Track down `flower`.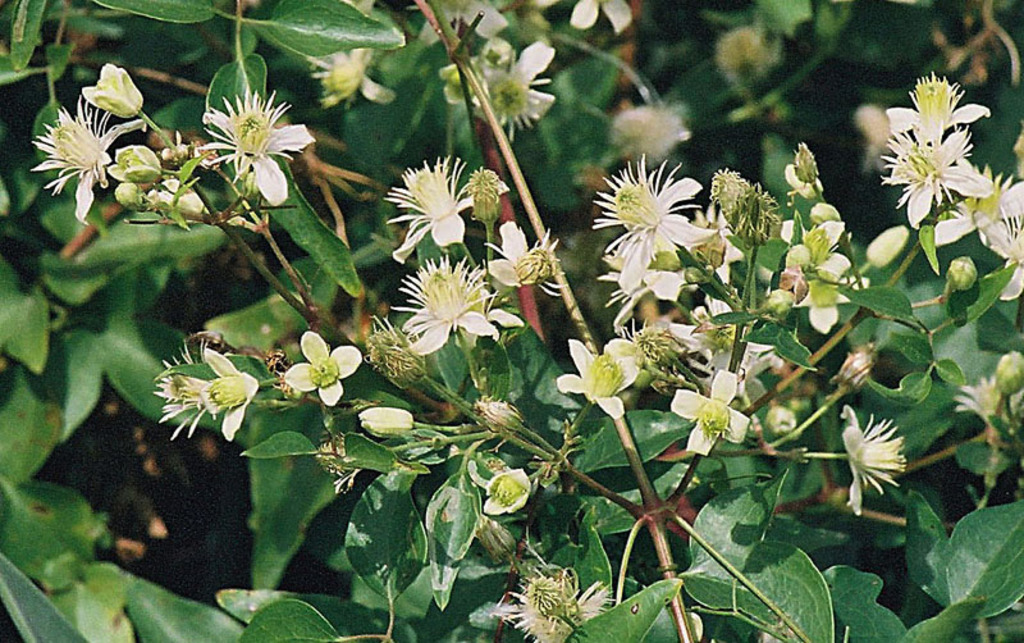
Tracked to bbox=[669, 362, 750, 462].
